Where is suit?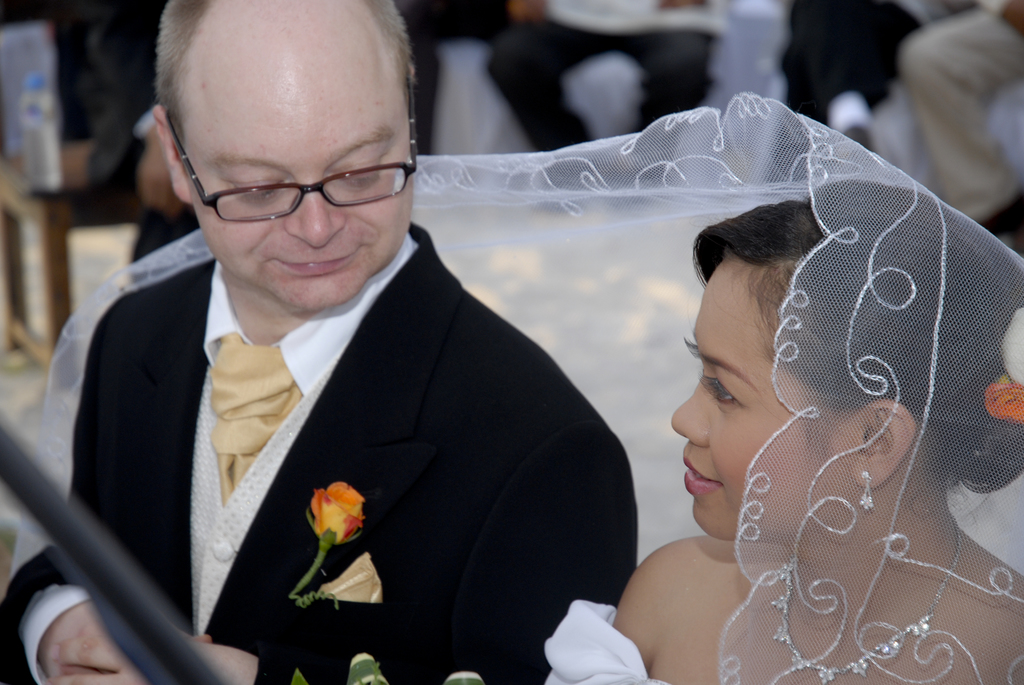
89:75:643:684.
